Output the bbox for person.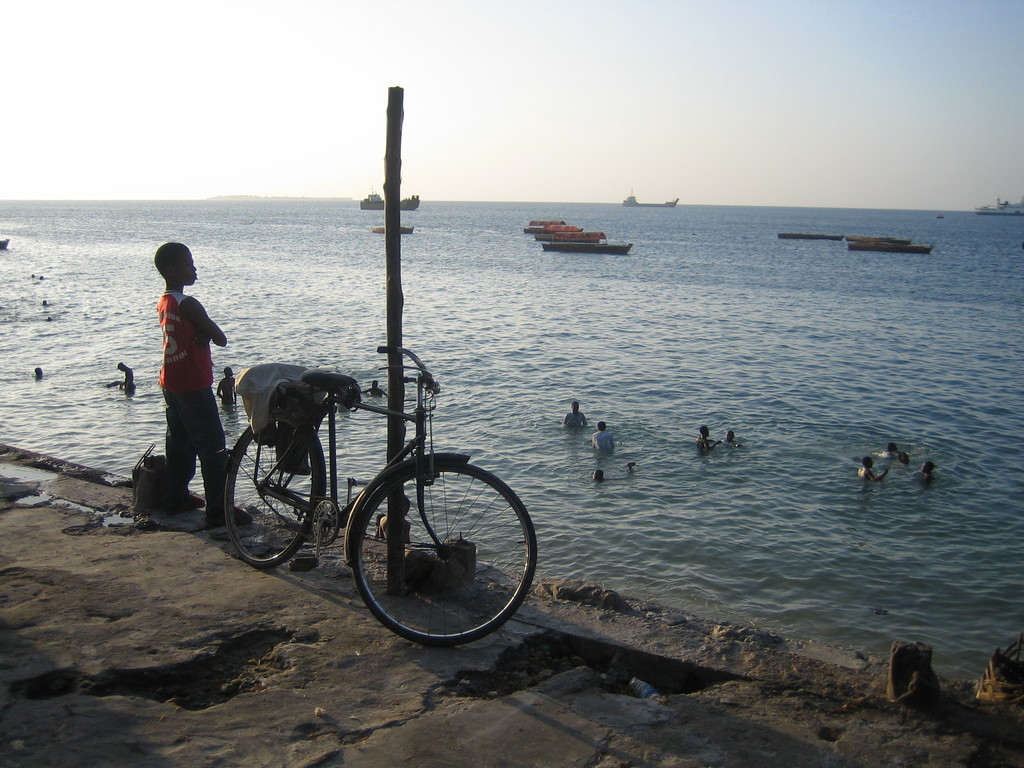
bbox=[115, 357, 134, 394].
